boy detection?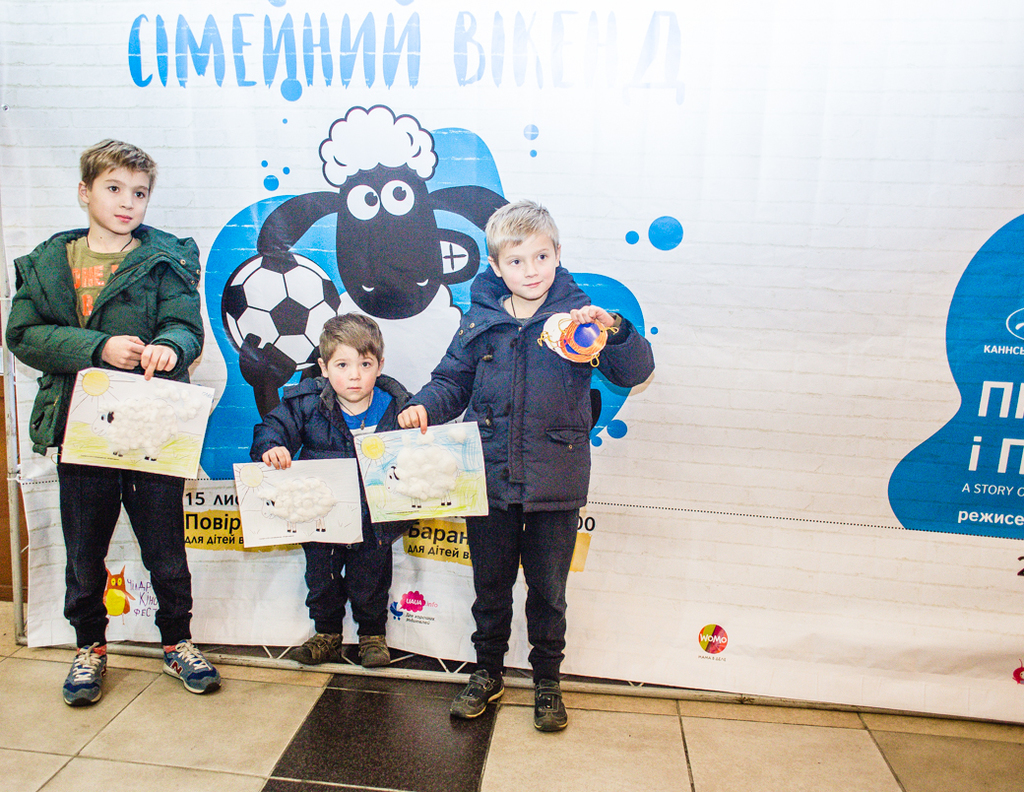
x1=248, y1=311, x2=416, y2=664
